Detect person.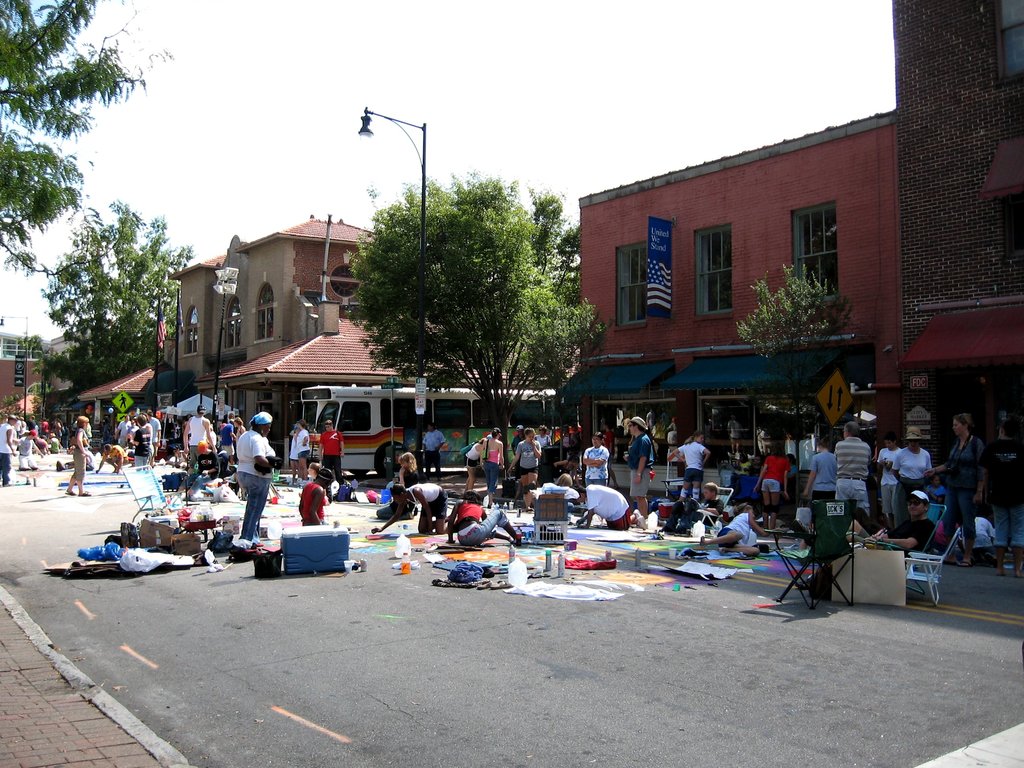
Detected at crop(65, 409, 87, 500).
